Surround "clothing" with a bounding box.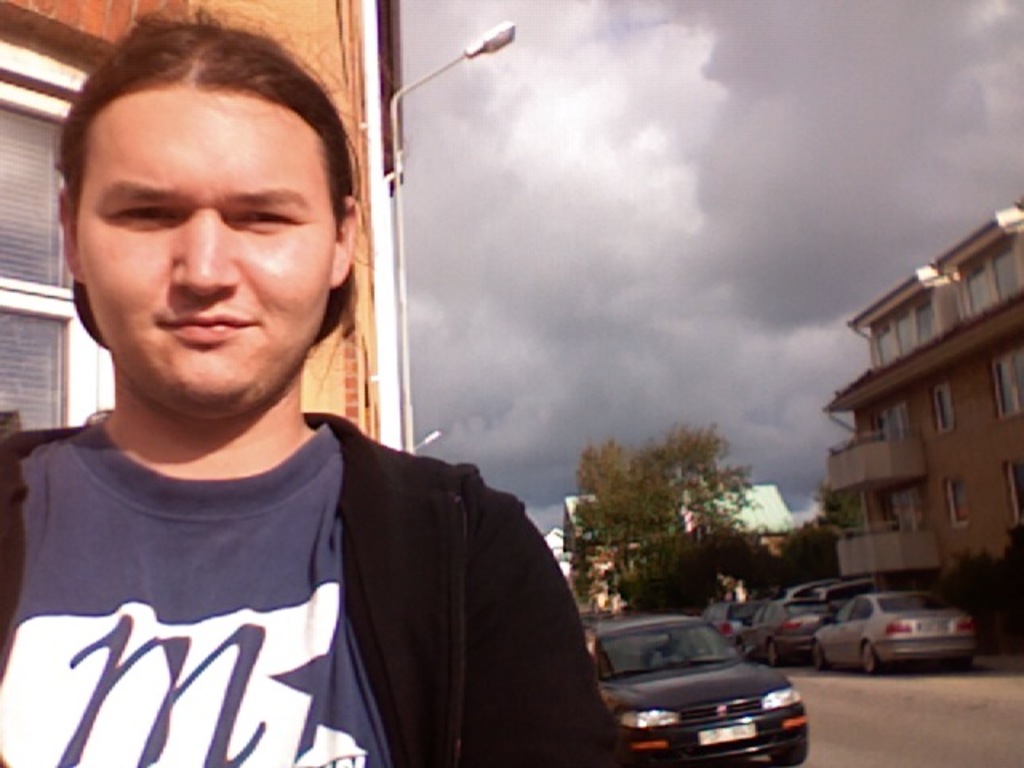
{"x1": 0, "y1": 352, "x2": 598, "y2": 755}.
